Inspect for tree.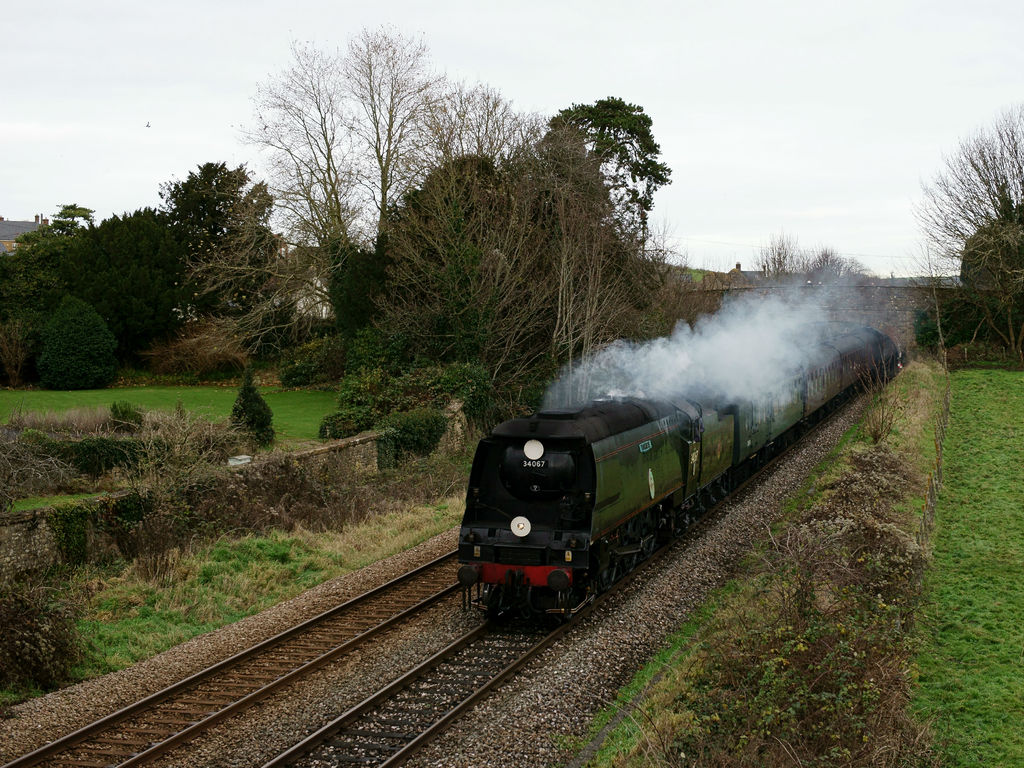
Inspection: (749, 227, 808, 281).
